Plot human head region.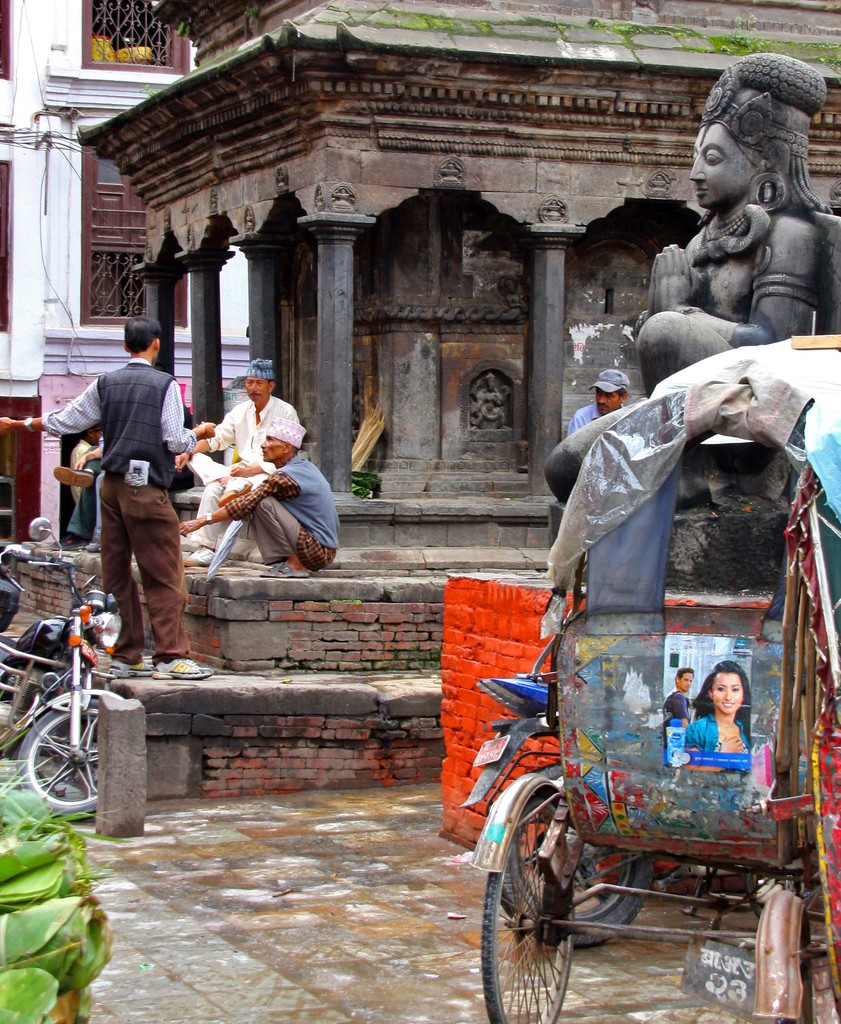
Plotted at [263,413,306,460].
